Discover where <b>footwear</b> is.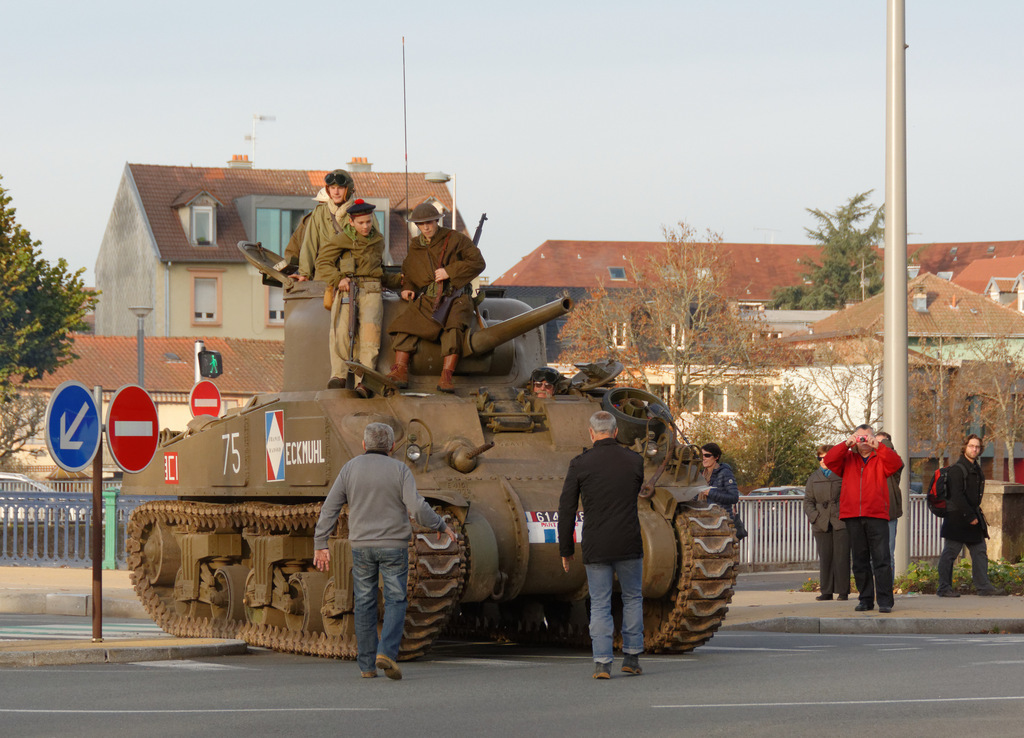
Discovered at 327 373 346 390.
